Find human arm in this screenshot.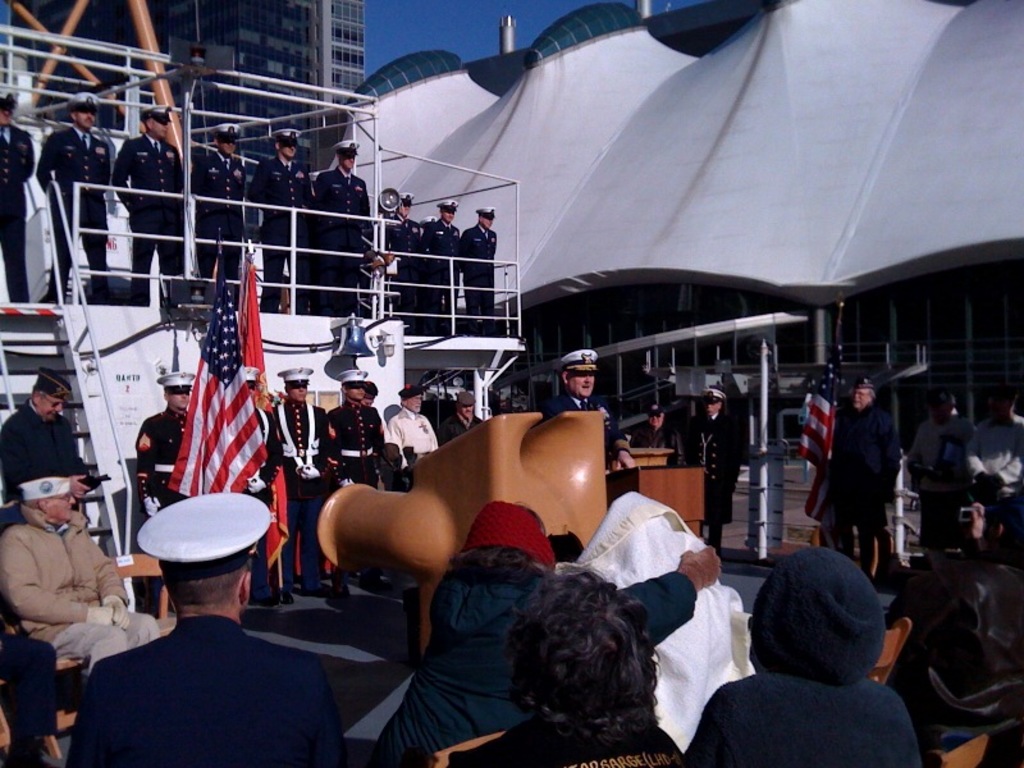
The bounding box for human arm is x1=138 y1=421 x2=165 y2=518.
